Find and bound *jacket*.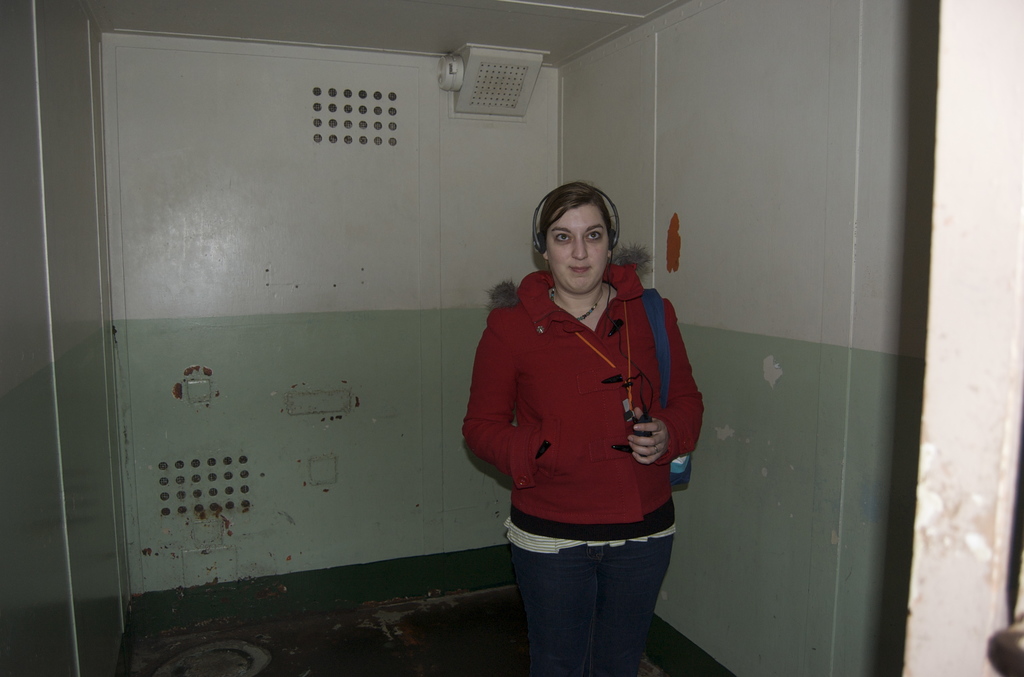
Bound: {"left": 450, "top": 249, "right": 689, "bottom": 503}.
